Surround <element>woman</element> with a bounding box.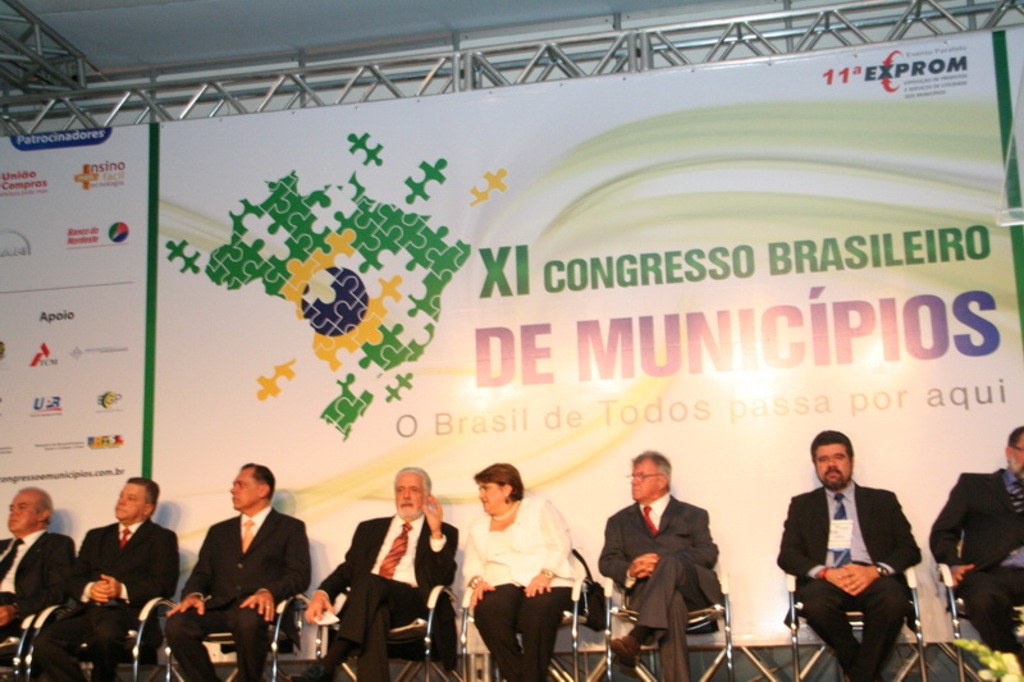
[435,459,577,658].
